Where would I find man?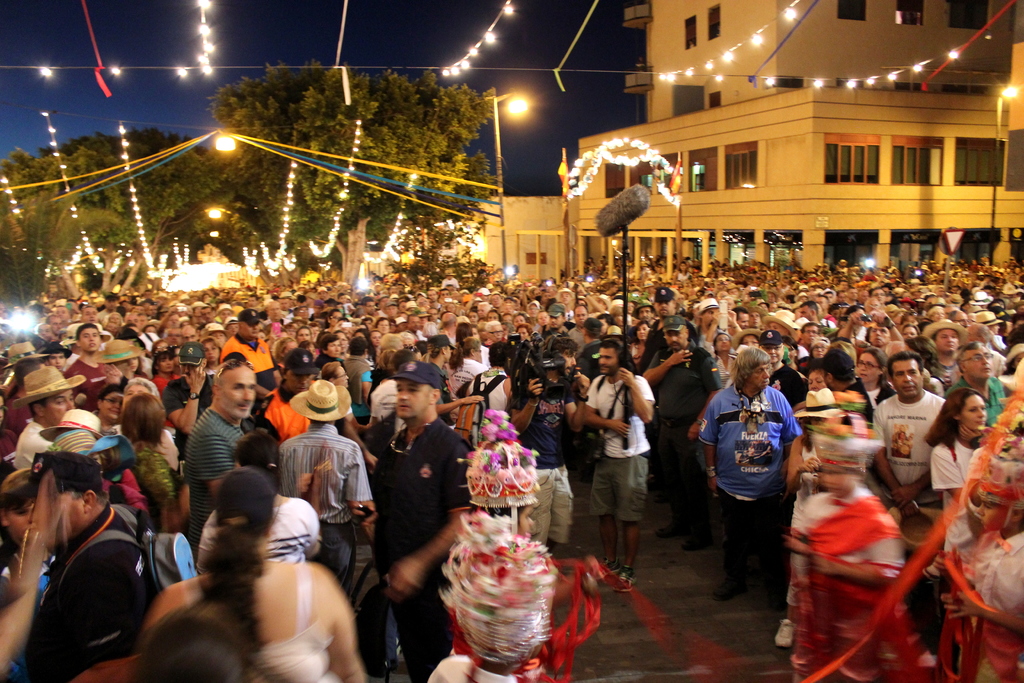
At [955, 348, 1005, 425].
